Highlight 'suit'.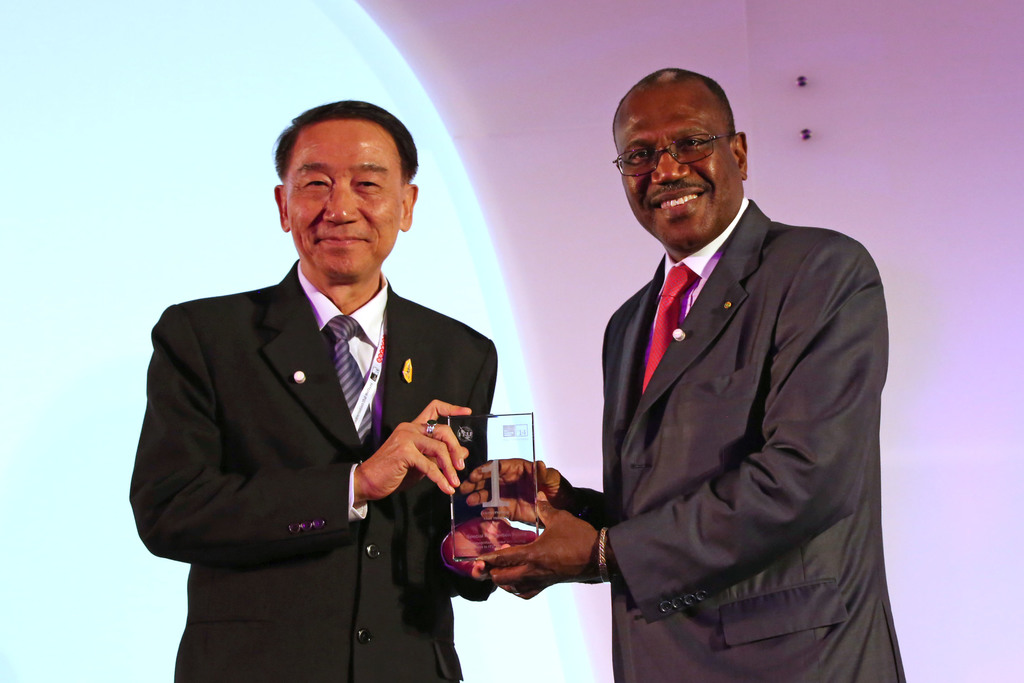
Highlighted region: rect(183, 196, 496, 655).
